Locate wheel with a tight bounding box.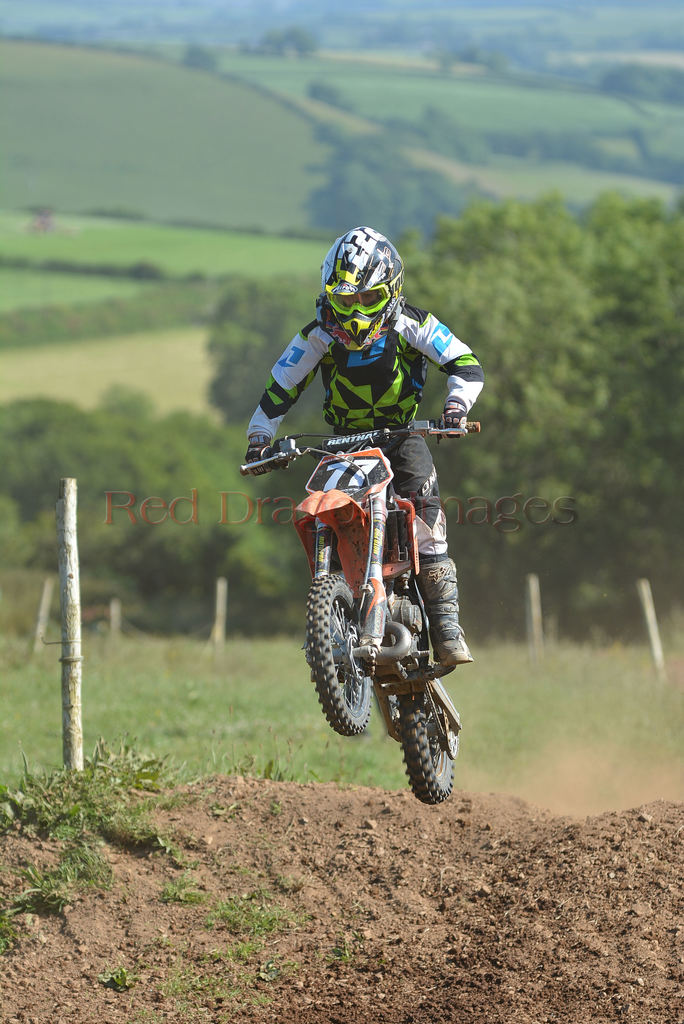
401, 698, 453, 803.
